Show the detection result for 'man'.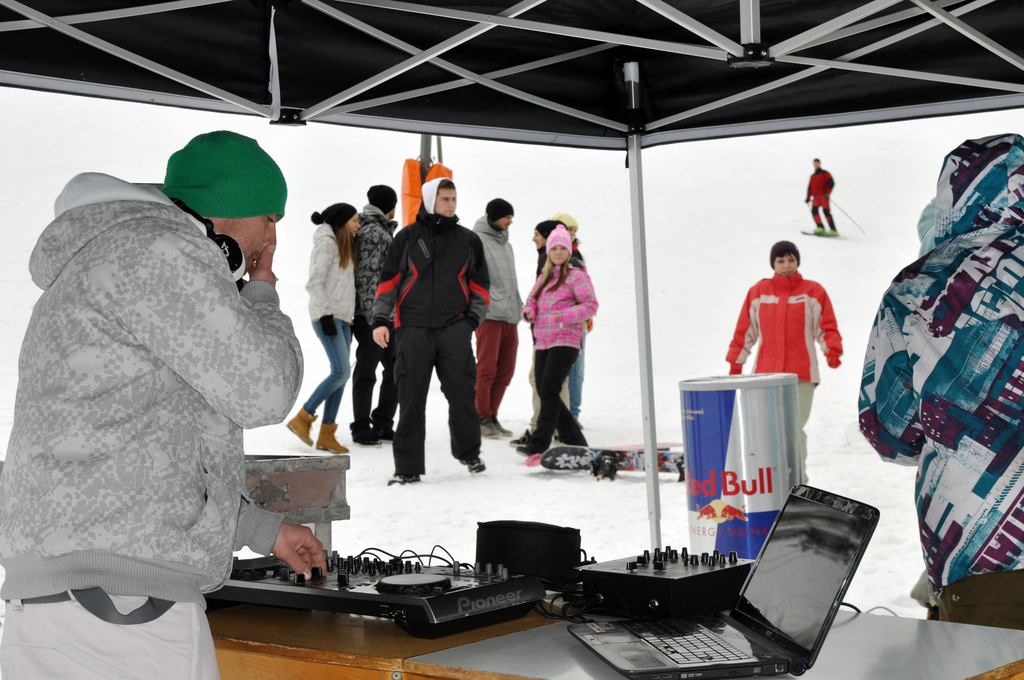
351 183 400 447.
